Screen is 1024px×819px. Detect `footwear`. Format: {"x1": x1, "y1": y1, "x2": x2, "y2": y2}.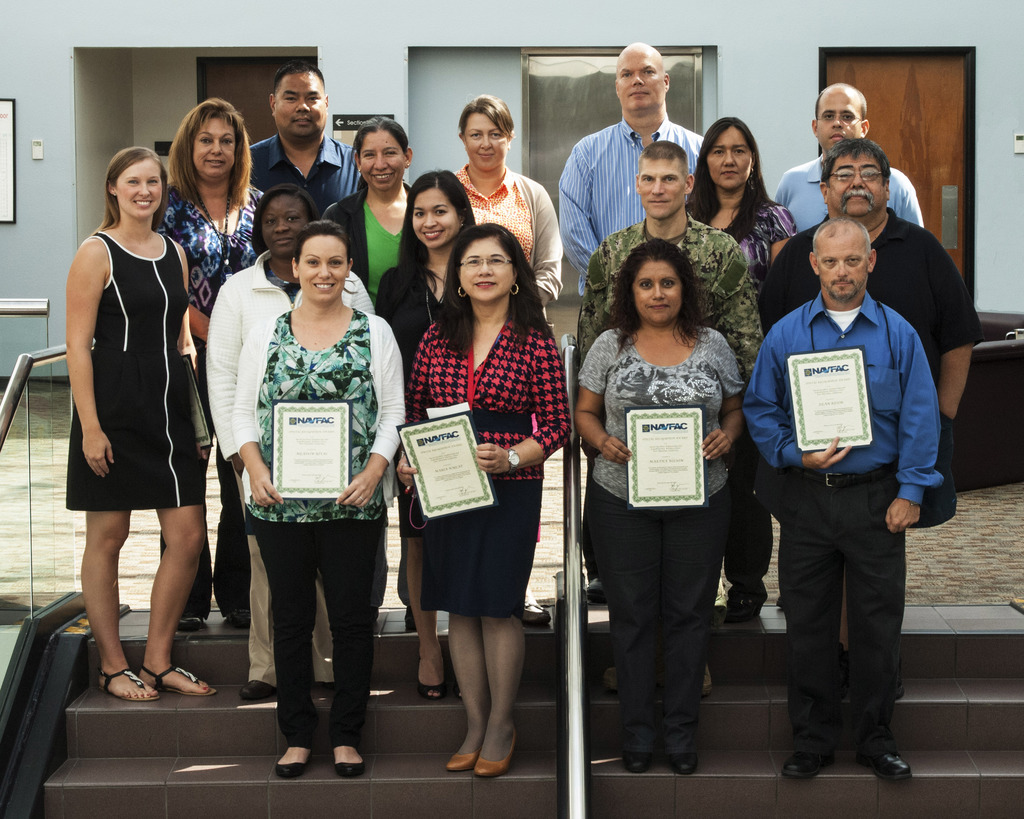
{"x1": 476, "y1": 721, "x2": 516, "y2": 773}.
